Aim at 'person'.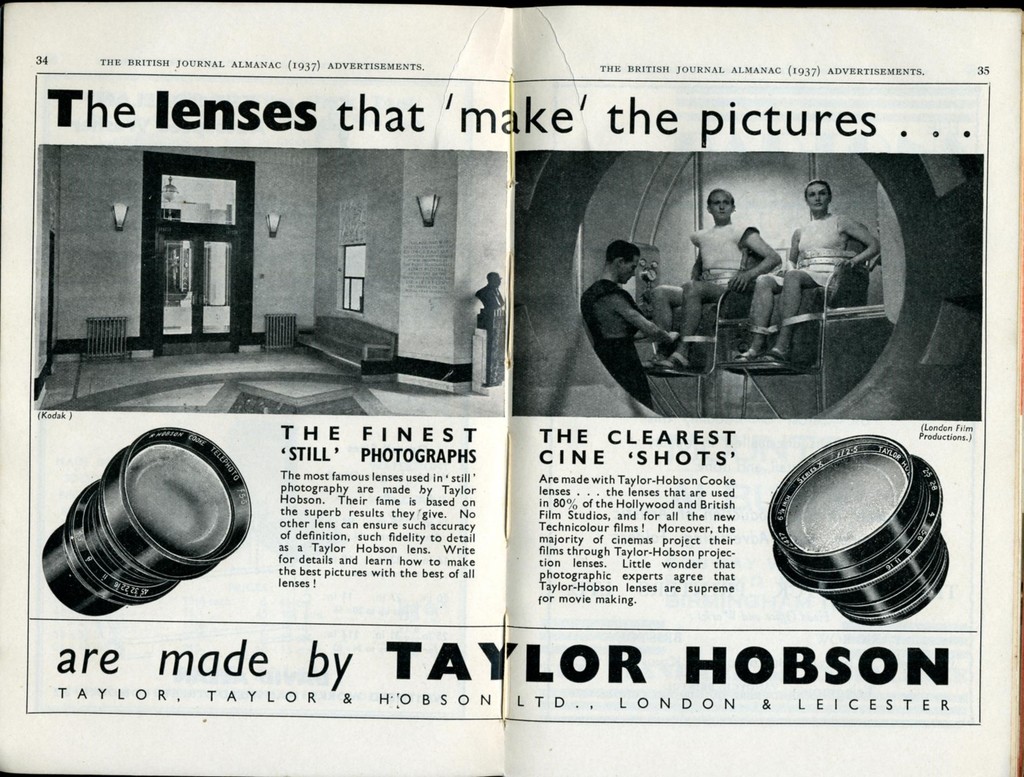
Aimed at {"left": 475, "top": 268, "right": 515, "bottom": 327}.
